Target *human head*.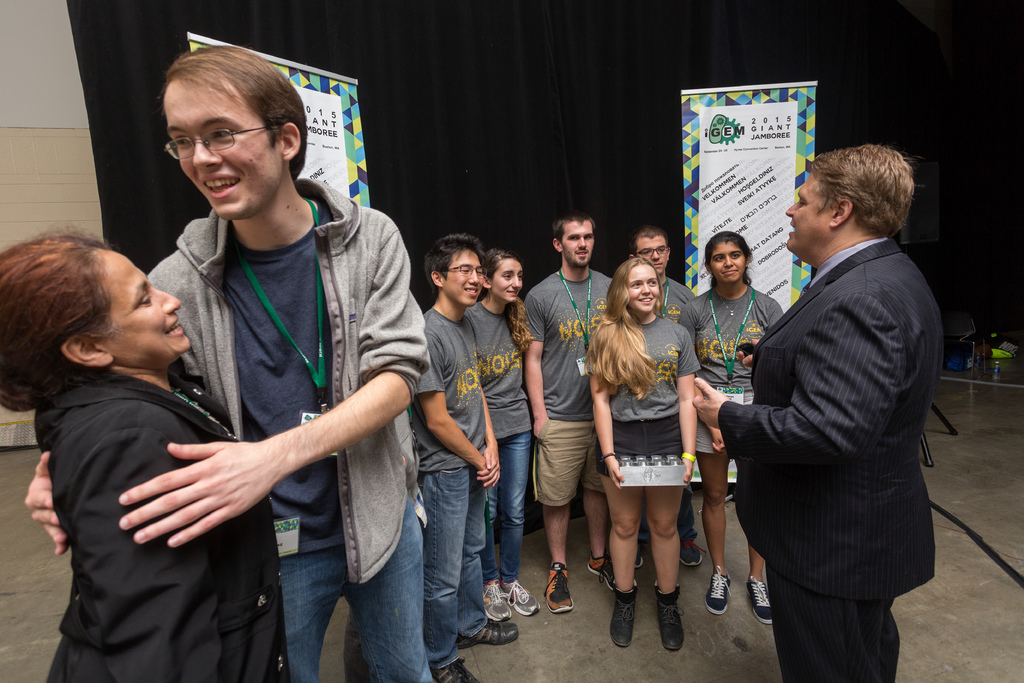
Target region: [left=701, top=230, right=751, bottom=288].
